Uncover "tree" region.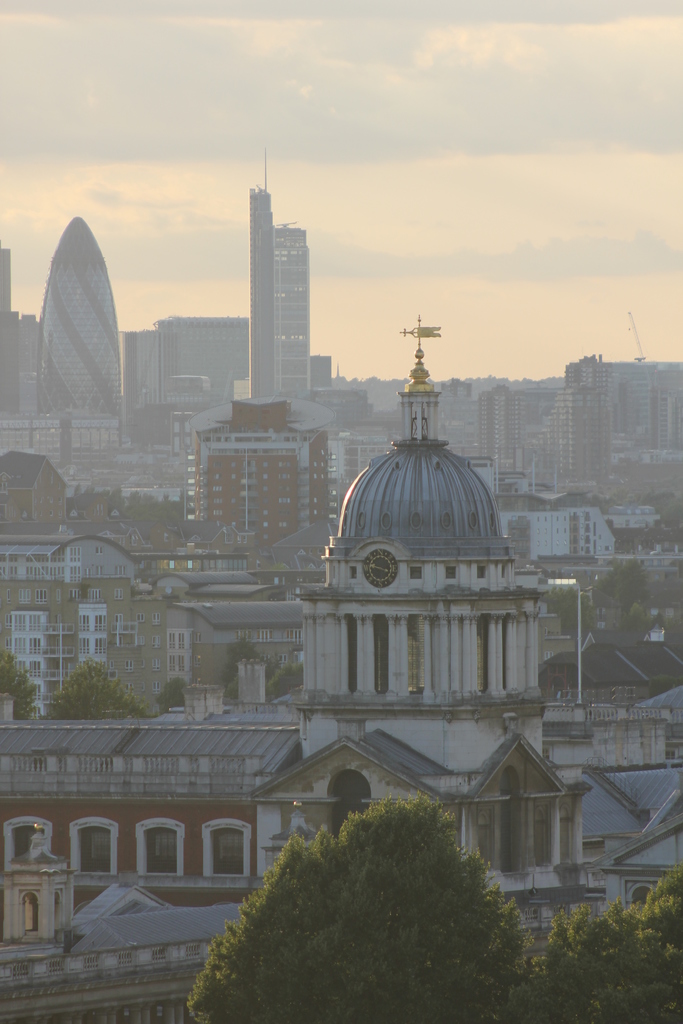
Uncovered: x1=541, y1=583, x2=599, y2=652.
